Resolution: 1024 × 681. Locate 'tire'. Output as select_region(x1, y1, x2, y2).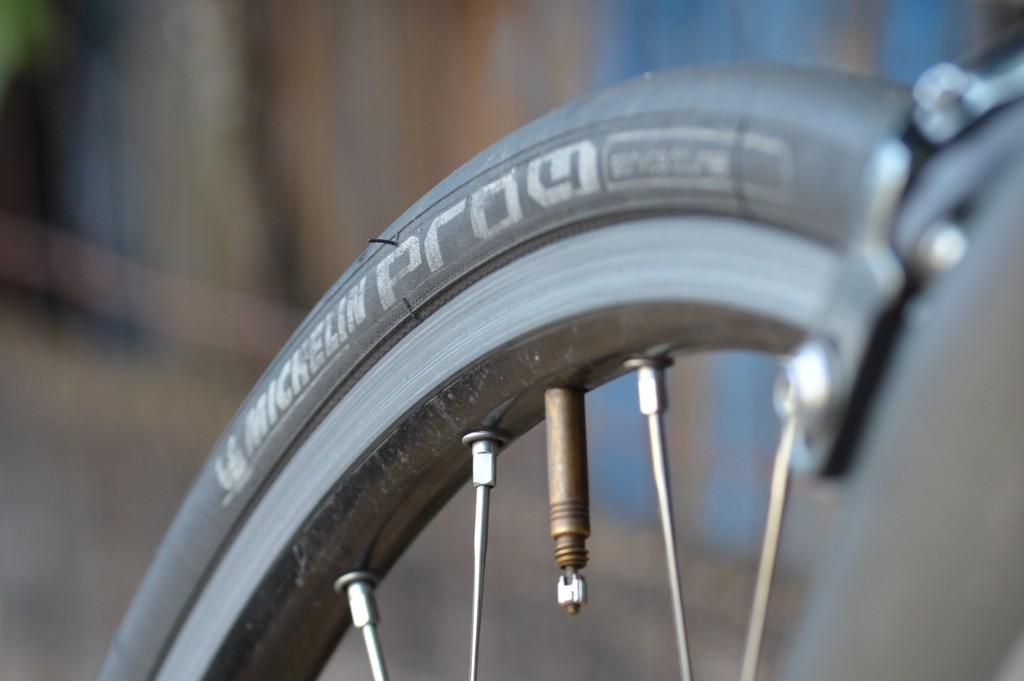
select_region(92, 52, 958, 680).
